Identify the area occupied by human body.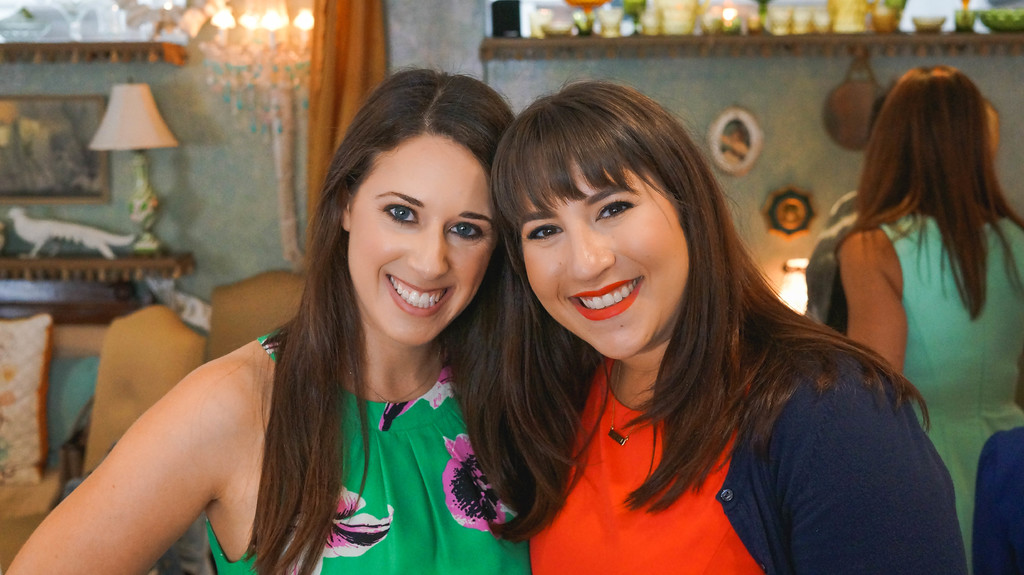
Area: bbox(833, 70, 1023, 574).
